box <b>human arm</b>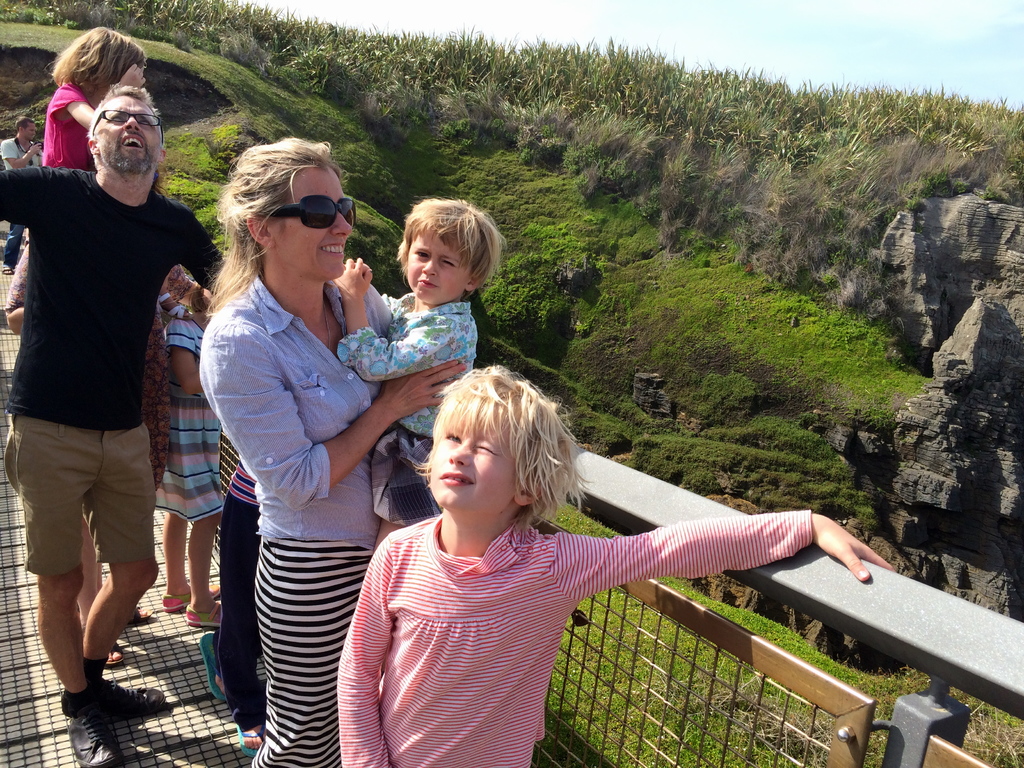
box=[335, 534, 392, 767]
